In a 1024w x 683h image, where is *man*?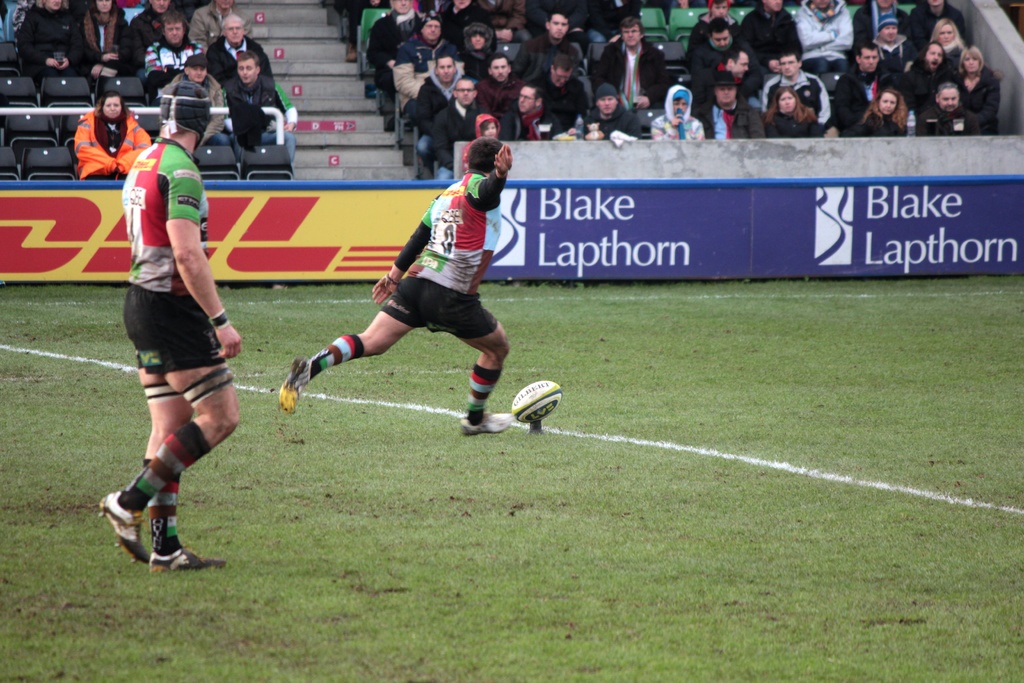
702:46:756:95.
